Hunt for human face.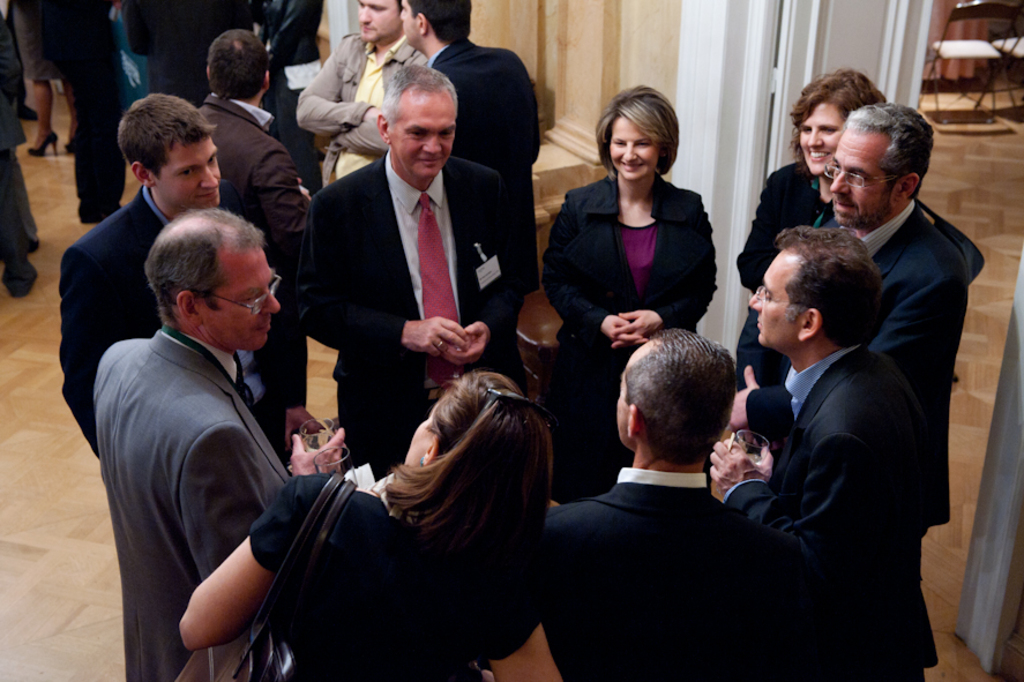
Hunted down at BBox(612, 346, 643, 448).
